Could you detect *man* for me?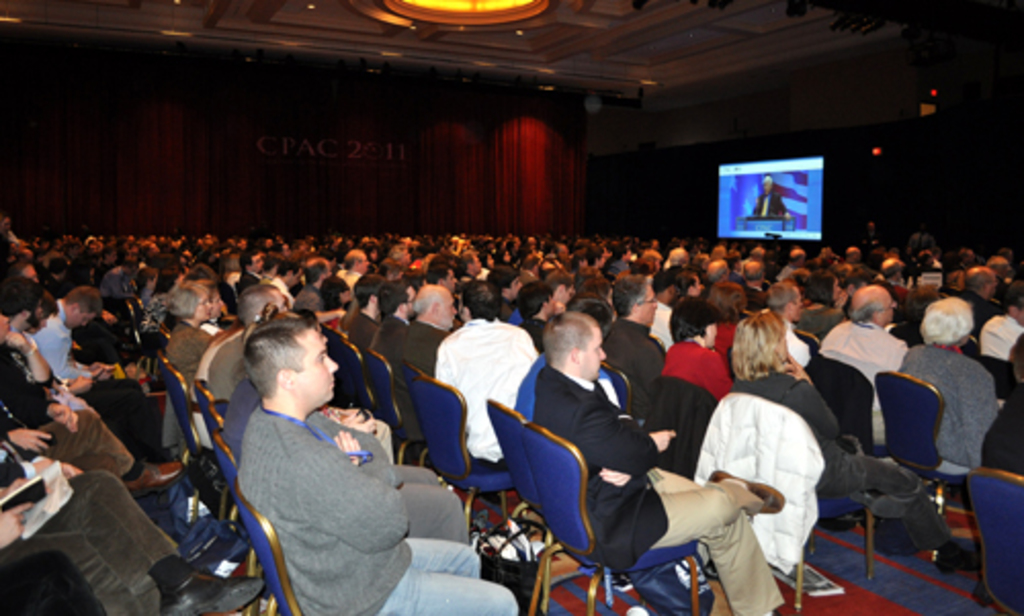
Detection result: locate(236, 323, 522, 614).
